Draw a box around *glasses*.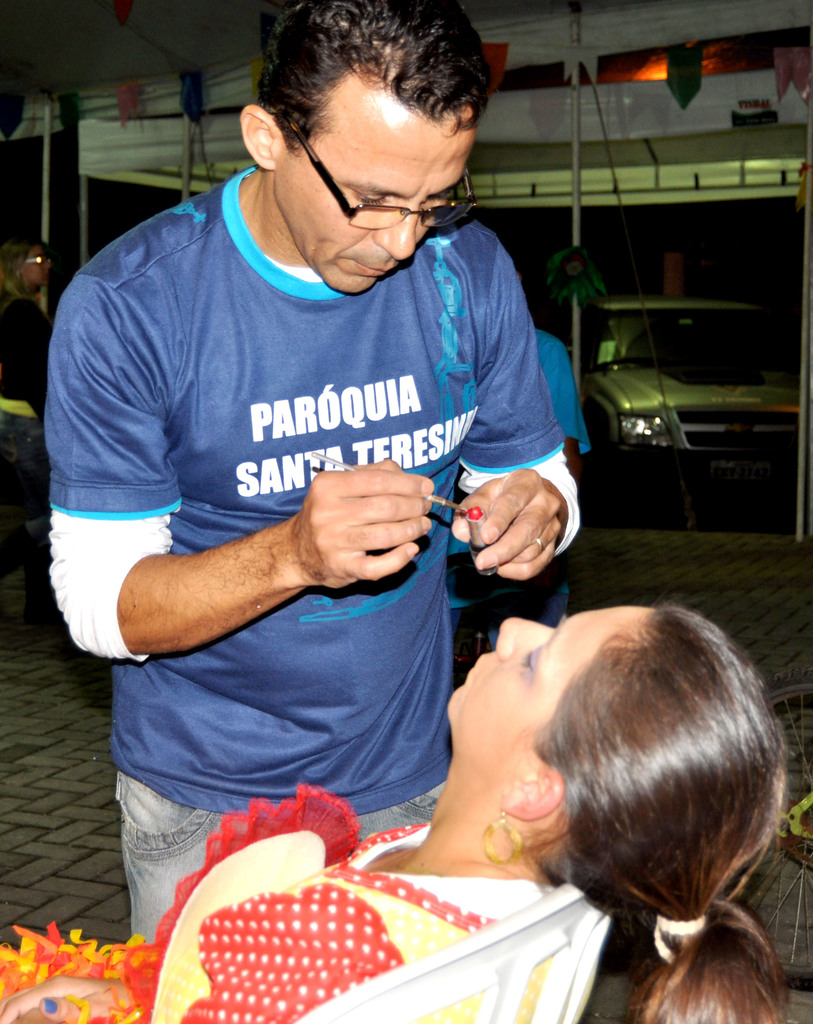
(left=24, top=250, right=52, bottom=268).
